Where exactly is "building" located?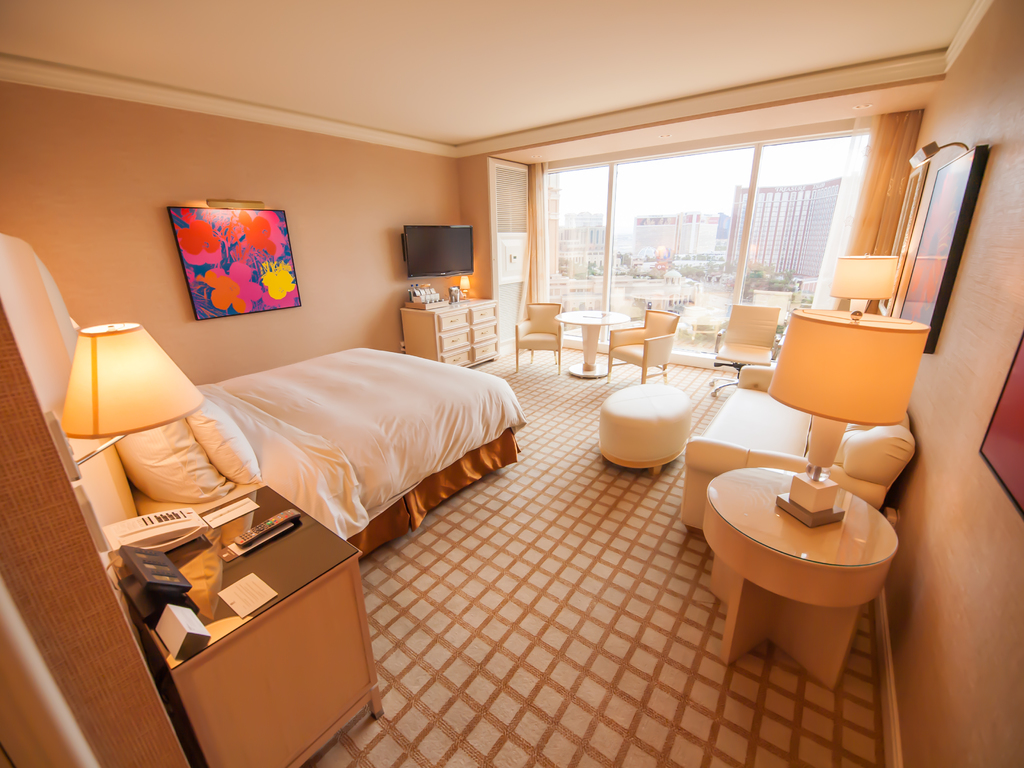
Its bounding box is 732/173/845/286.
